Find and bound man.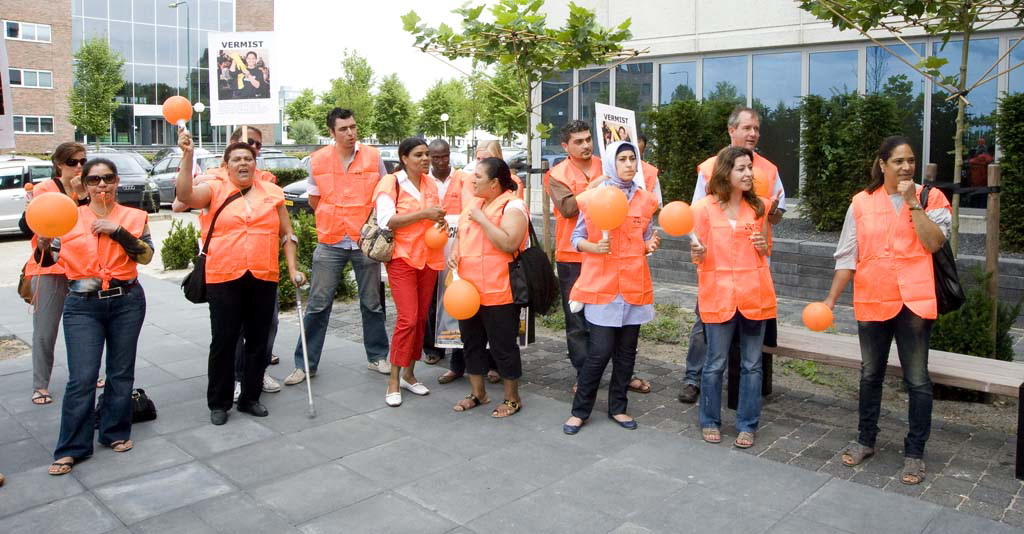
Bound: (x1=279, y1=101, x2=399, y2=385).
